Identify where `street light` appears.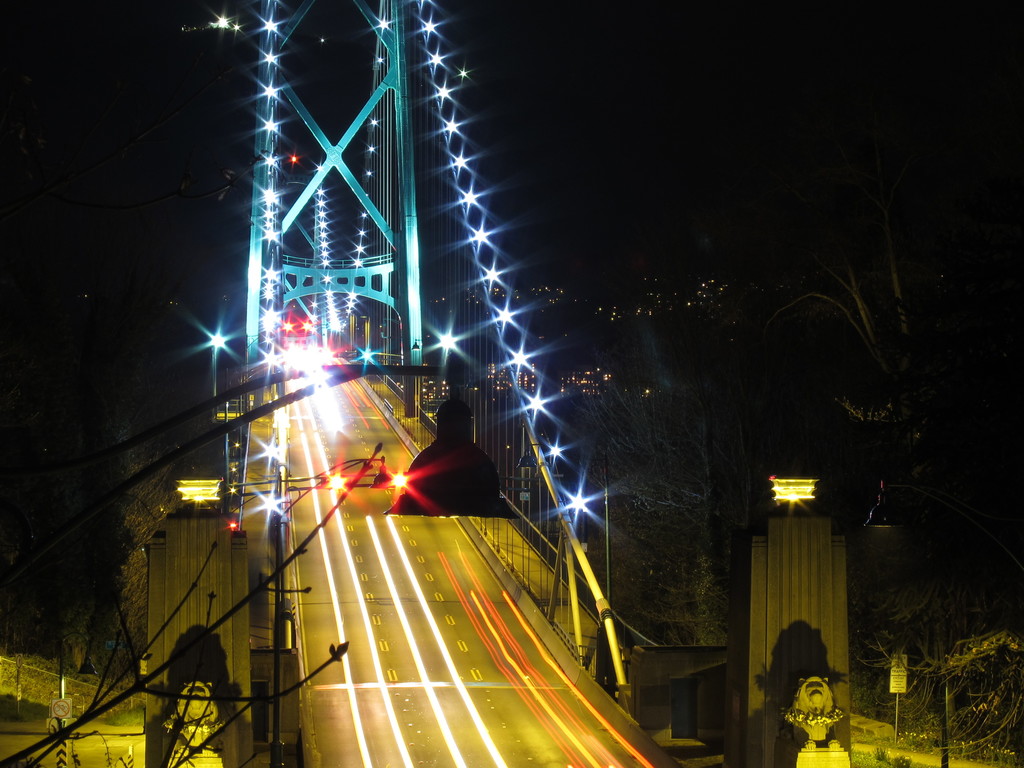
Appears at select_region(221, 352, 323, 477).
